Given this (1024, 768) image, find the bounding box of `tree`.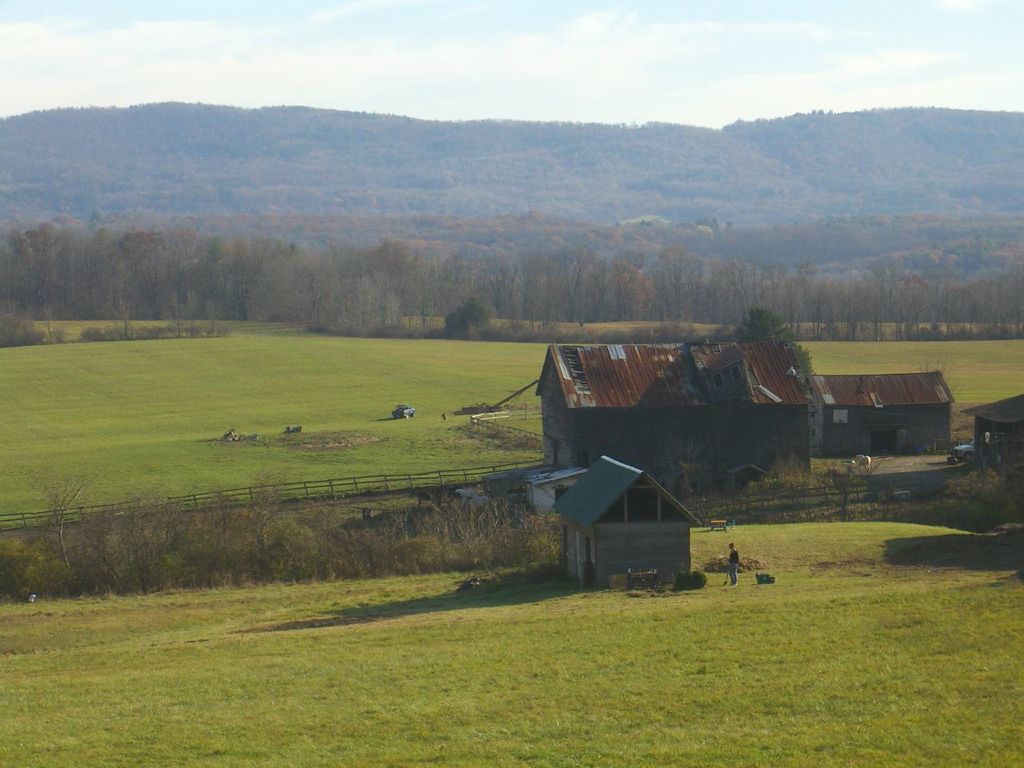
select_region(443, 293, 491, 329).
